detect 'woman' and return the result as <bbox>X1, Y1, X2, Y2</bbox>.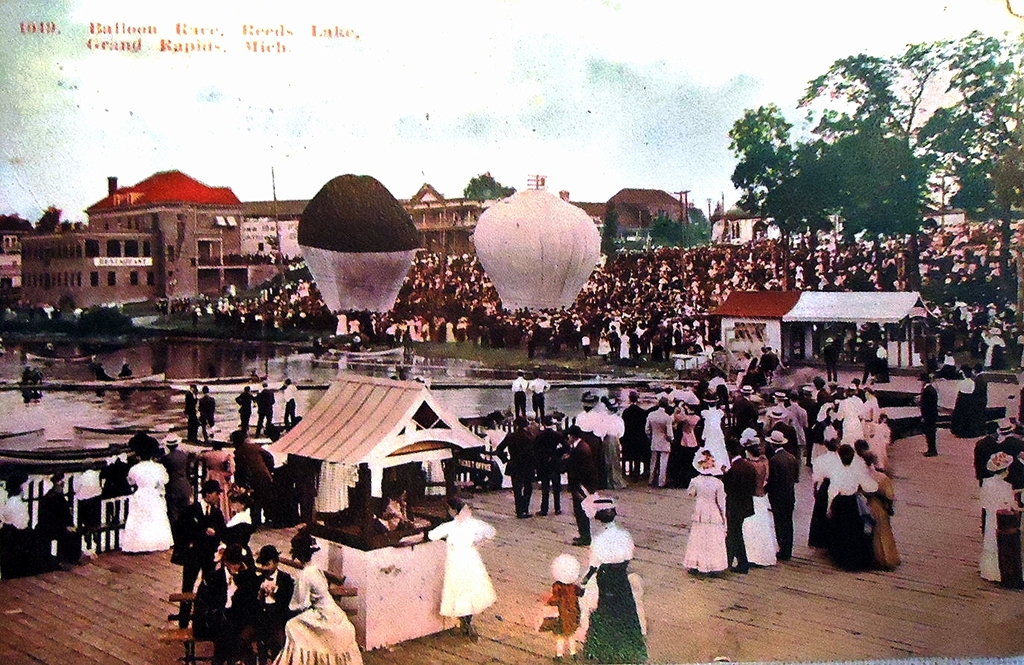
<bbox>835, 385, 865, 444</bbox>.
